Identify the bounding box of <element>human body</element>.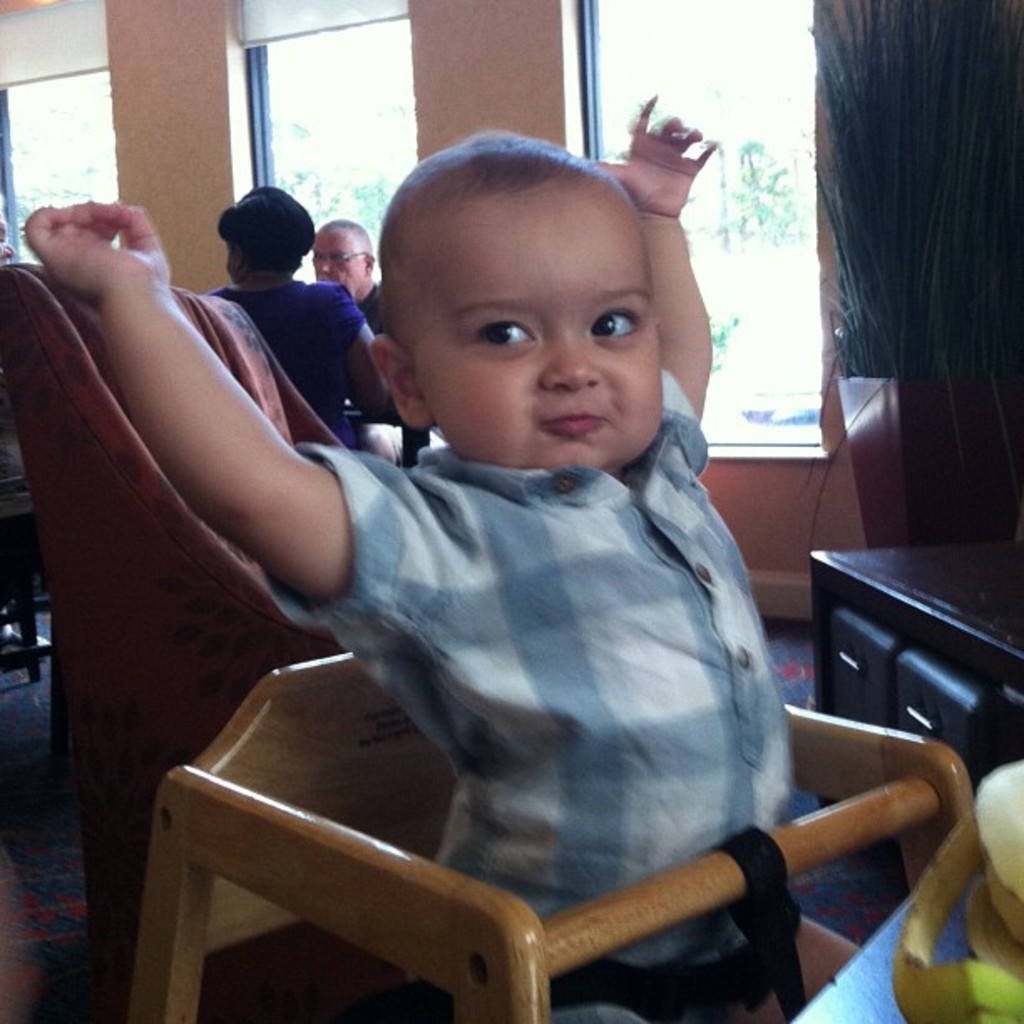
207, 189, 385, 448.
